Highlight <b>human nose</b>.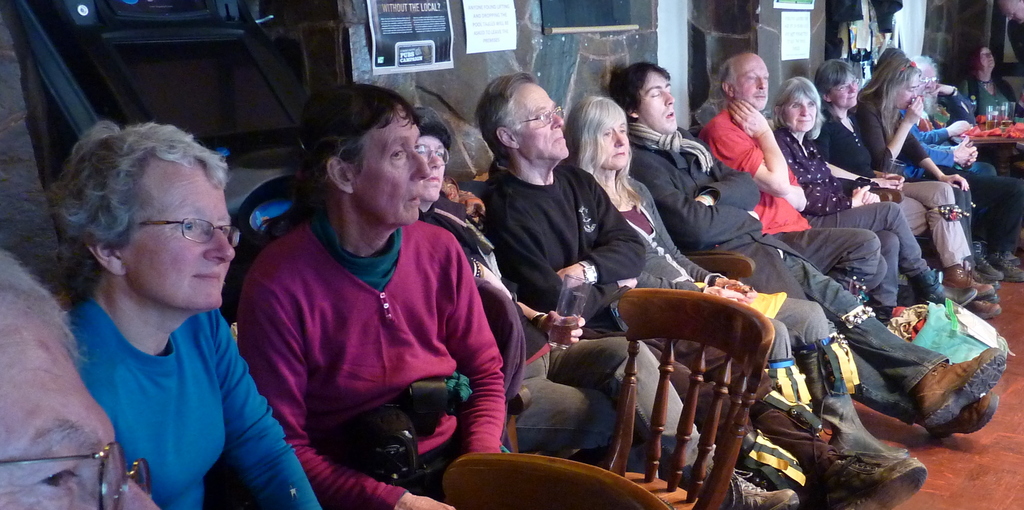
Highlighted region: rect(202, 222, 235, 262).
